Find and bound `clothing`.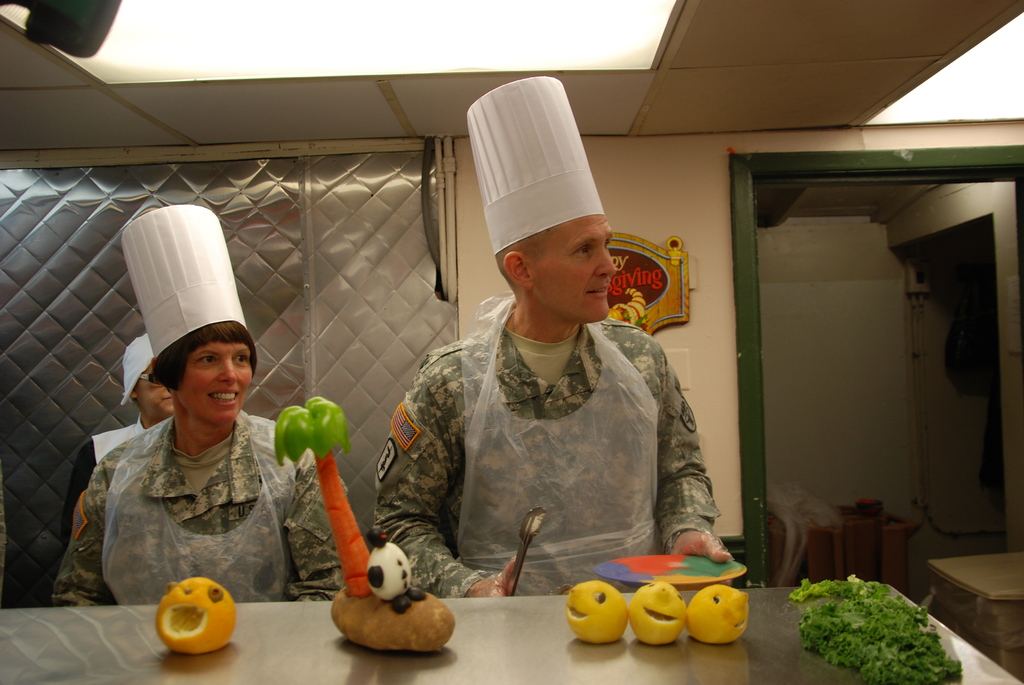
Bound: 52, 407, 350, 607.
